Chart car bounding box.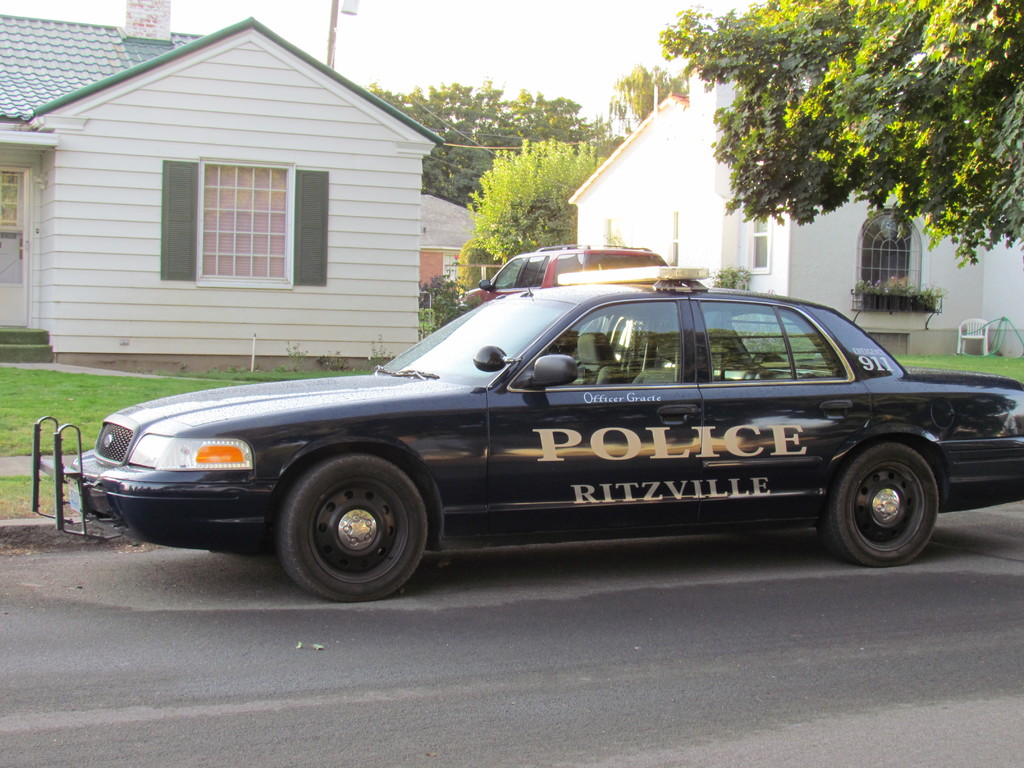
Charted: <box>71,268,980,590</box>.
